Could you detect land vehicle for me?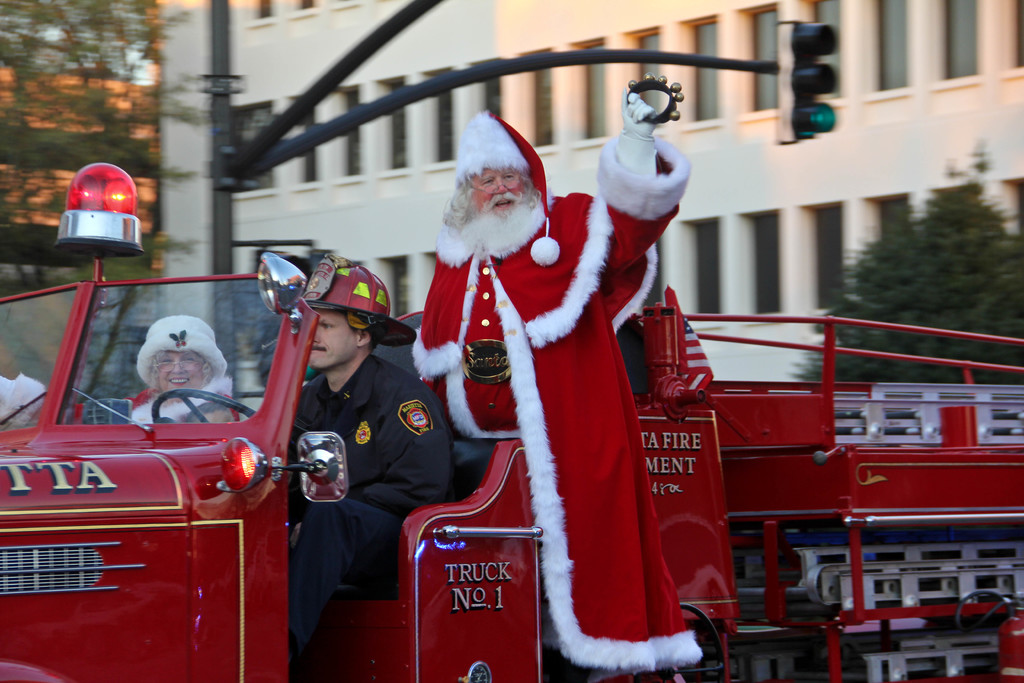
Detection result: box(0, 163, 1023, 682).
